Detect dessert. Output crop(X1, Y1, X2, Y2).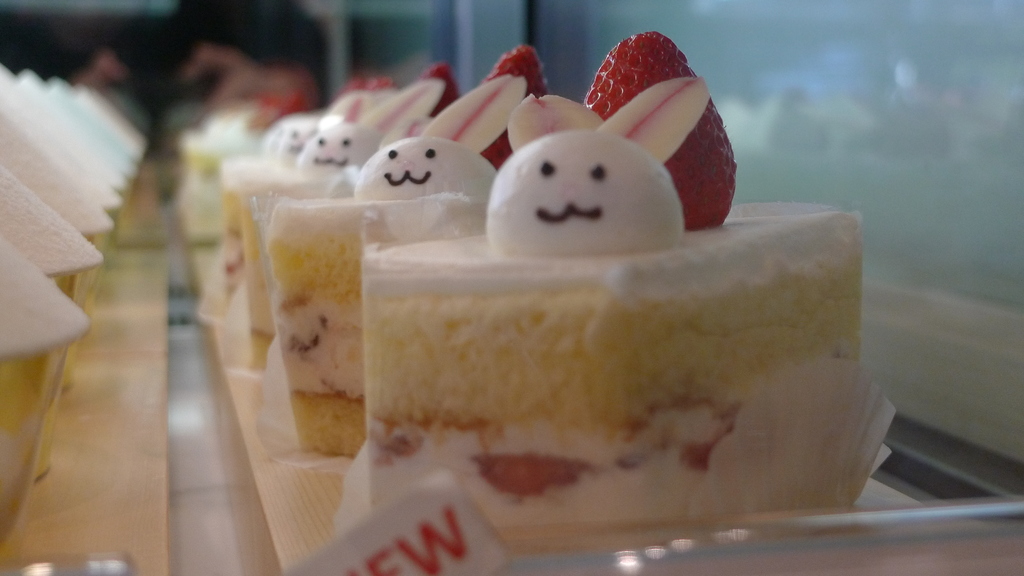
crop(310, 146, 863, 520).
